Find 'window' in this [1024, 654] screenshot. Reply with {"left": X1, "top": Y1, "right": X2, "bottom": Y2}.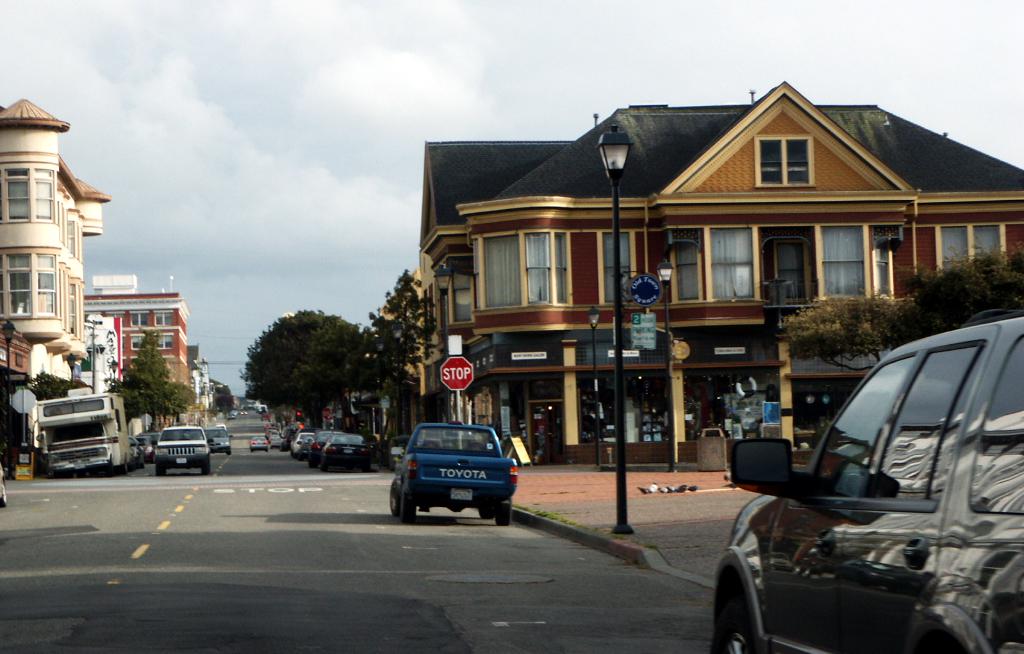
{"left": 669, "top": 230, "right": 706, "bottom": 304}.
